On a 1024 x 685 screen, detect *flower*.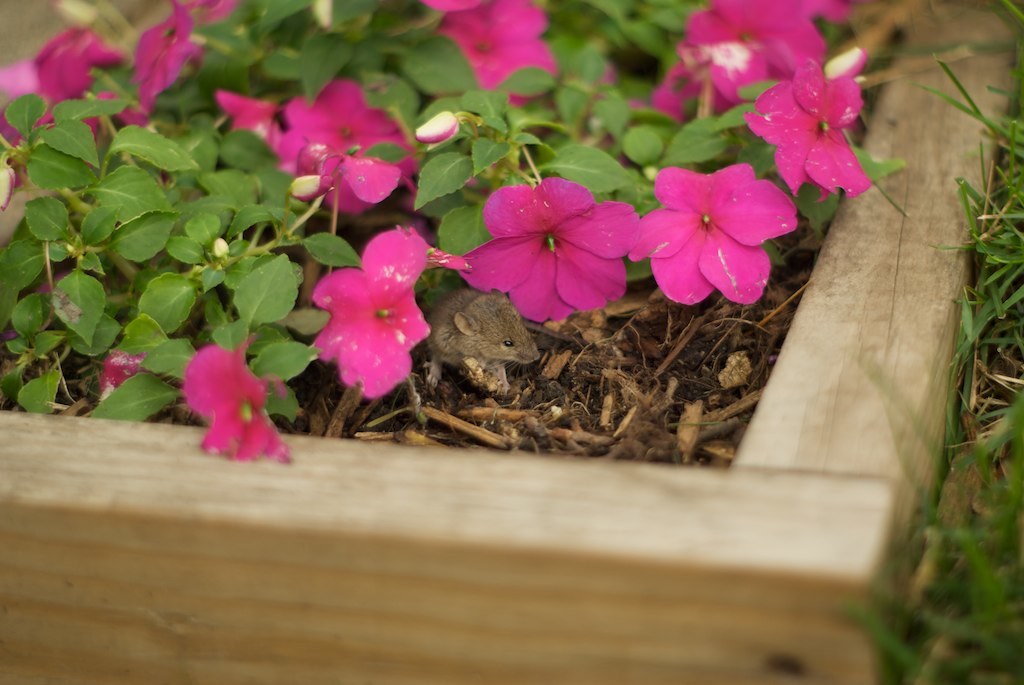
<box>448,0,552,119</box>.
